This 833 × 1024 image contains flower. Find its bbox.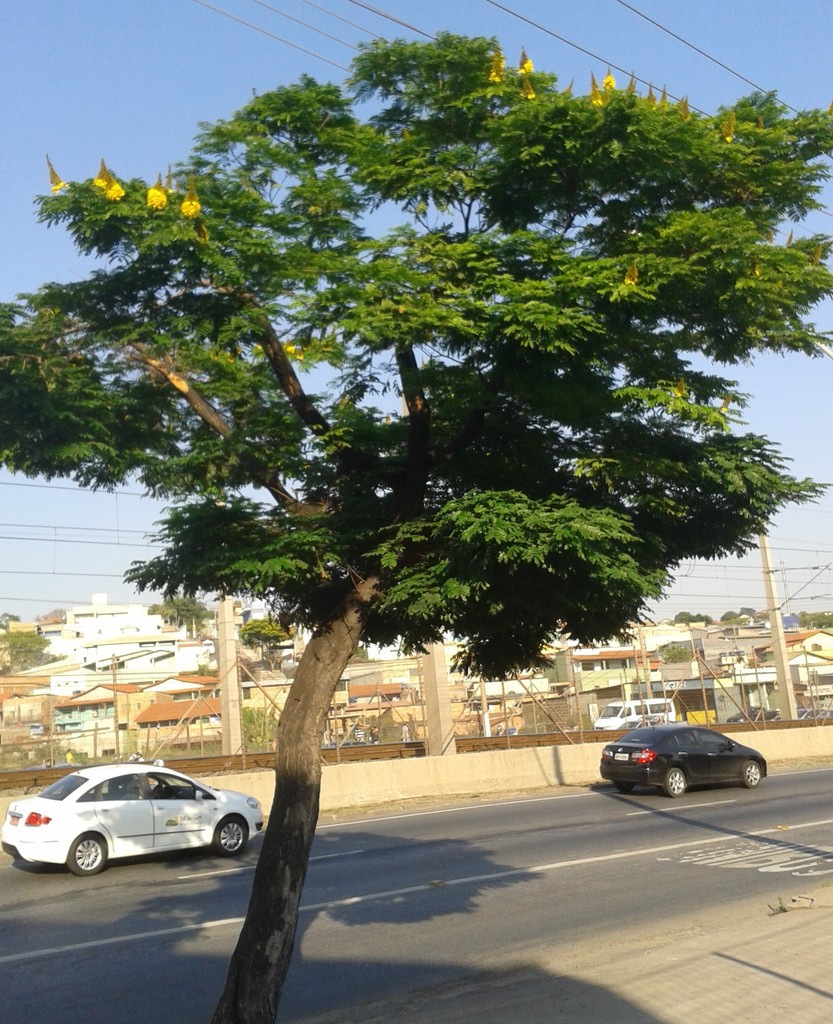
x1=47 y1=154 x2=66 y2=192.
